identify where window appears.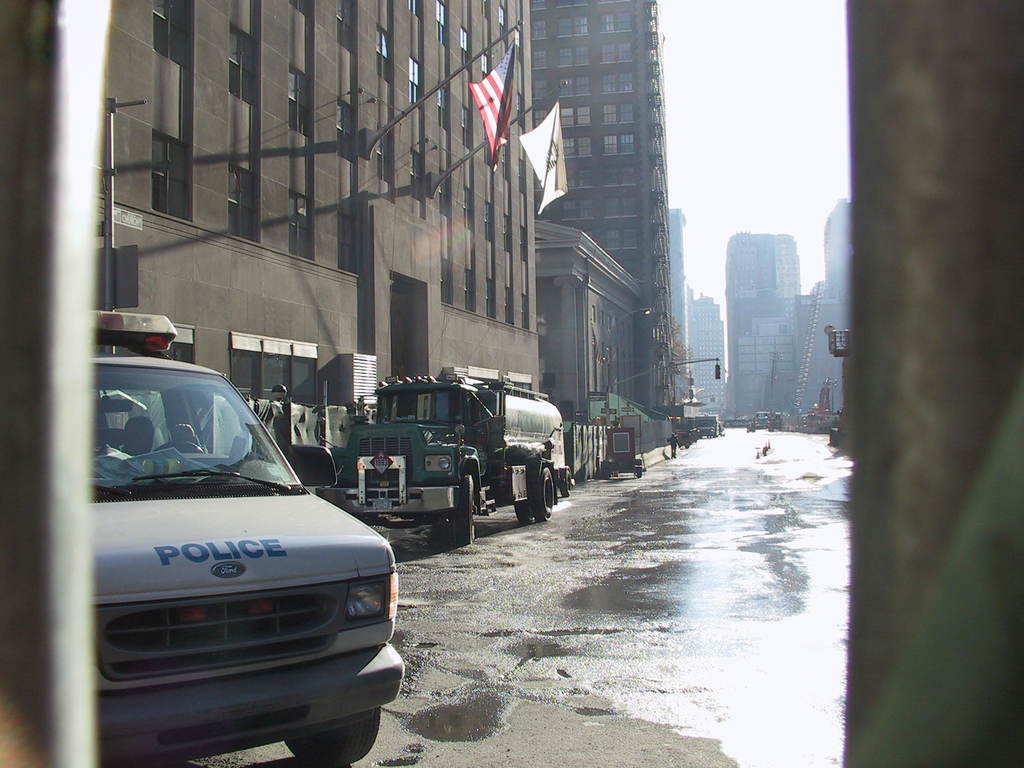
Appears at box(440, 173, 454, 216).
